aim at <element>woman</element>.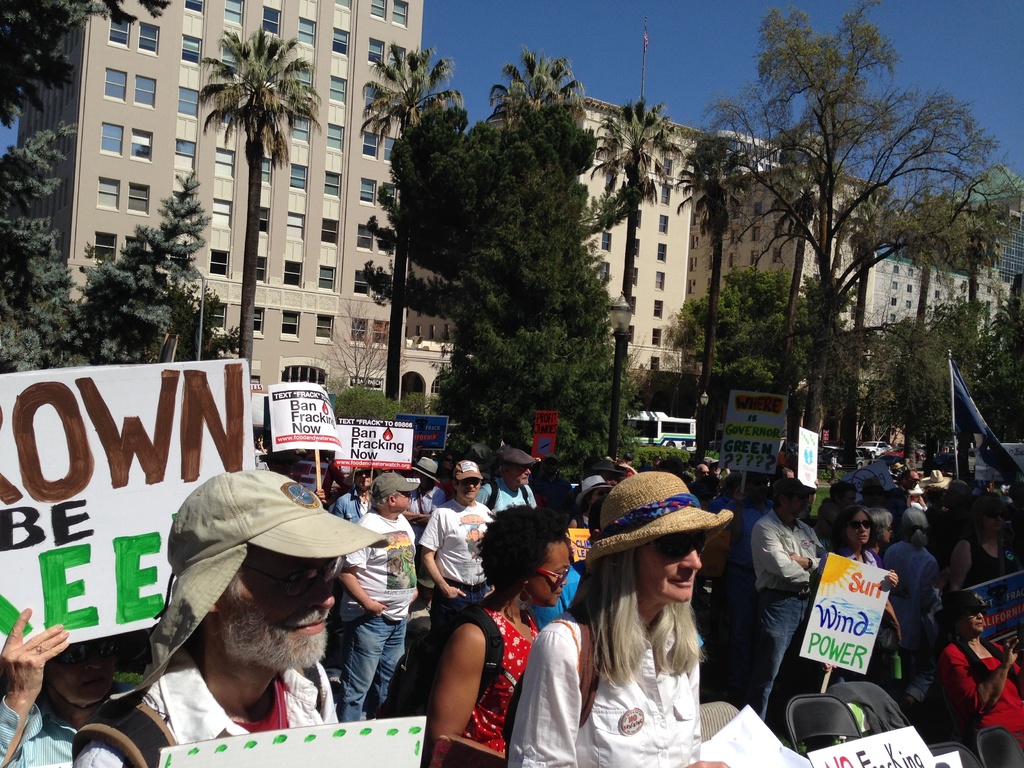
Aimed at <region>0, 604, 138, 767</region>.
